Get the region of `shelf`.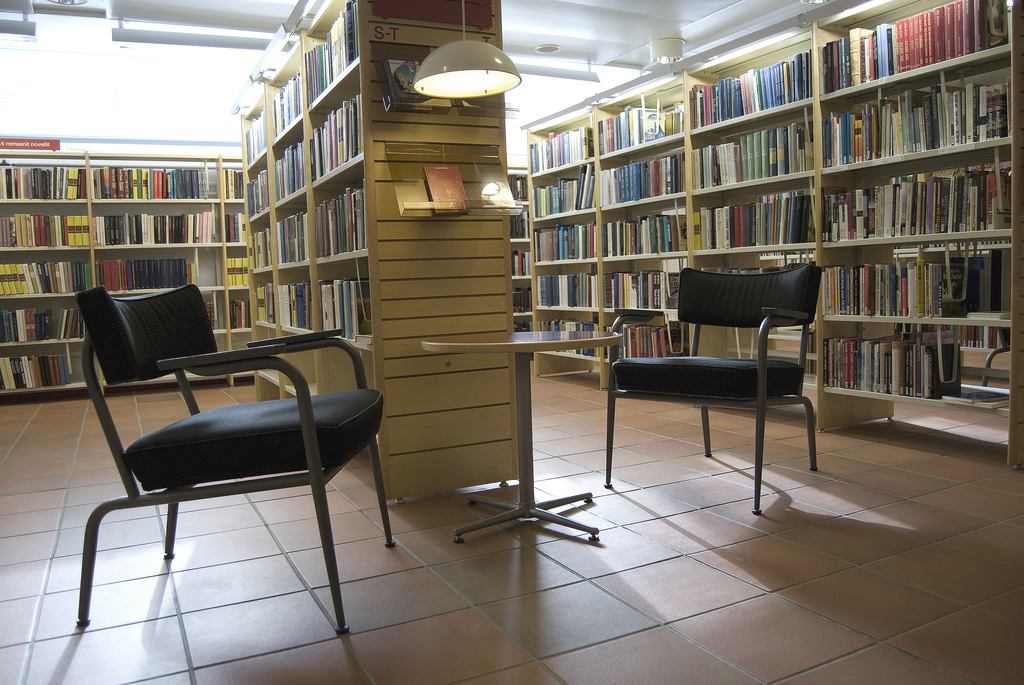
[left=258, top=168, right=275, bottom=209].
